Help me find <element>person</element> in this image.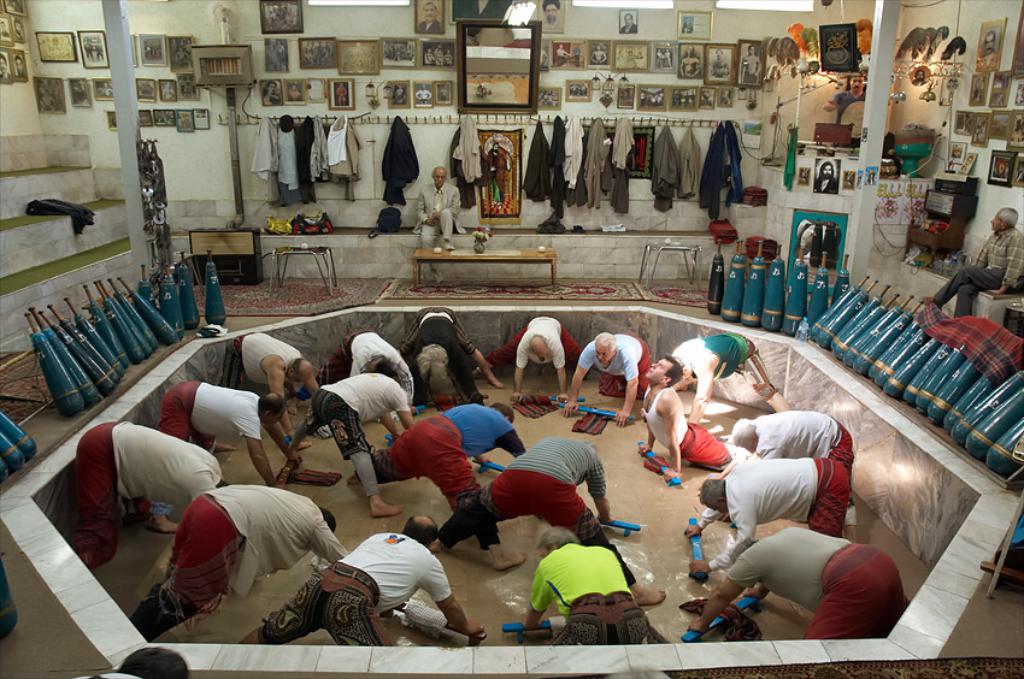
Found it: box=[922, 212, 1023, 314].
